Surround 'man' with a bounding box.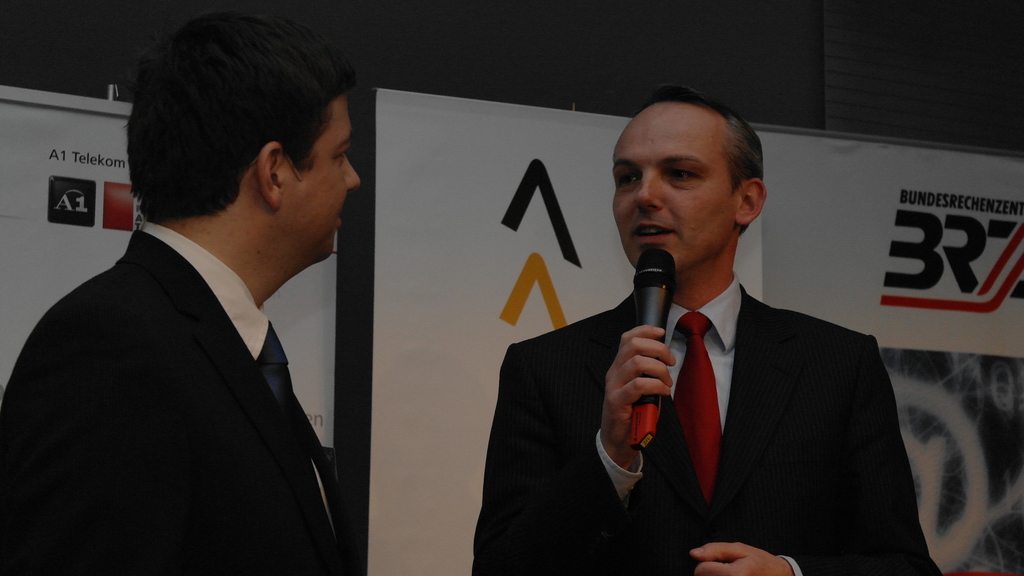
{"x1": 17, "y1": 18, "x2": 391, "y2": 575}.
